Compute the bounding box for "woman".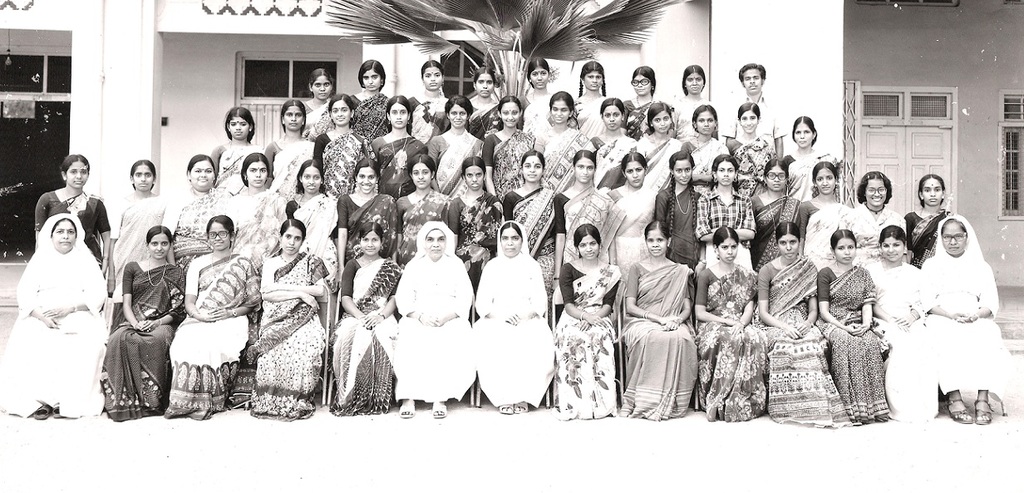
l=813, t=227, r=893, b=423.
